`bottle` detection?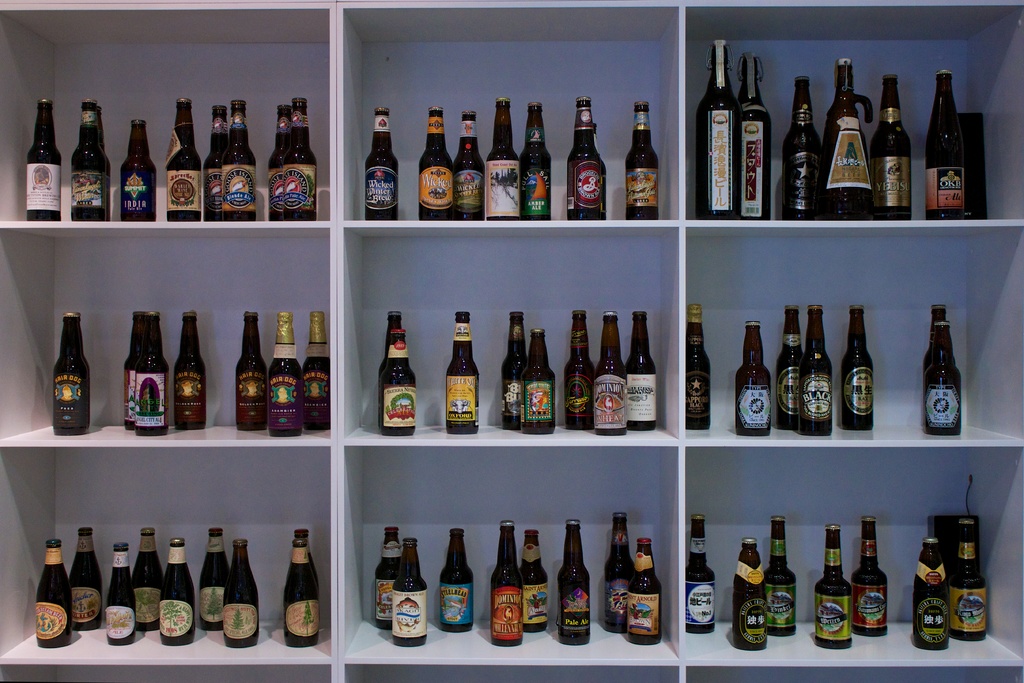
(625,101,659,224)
